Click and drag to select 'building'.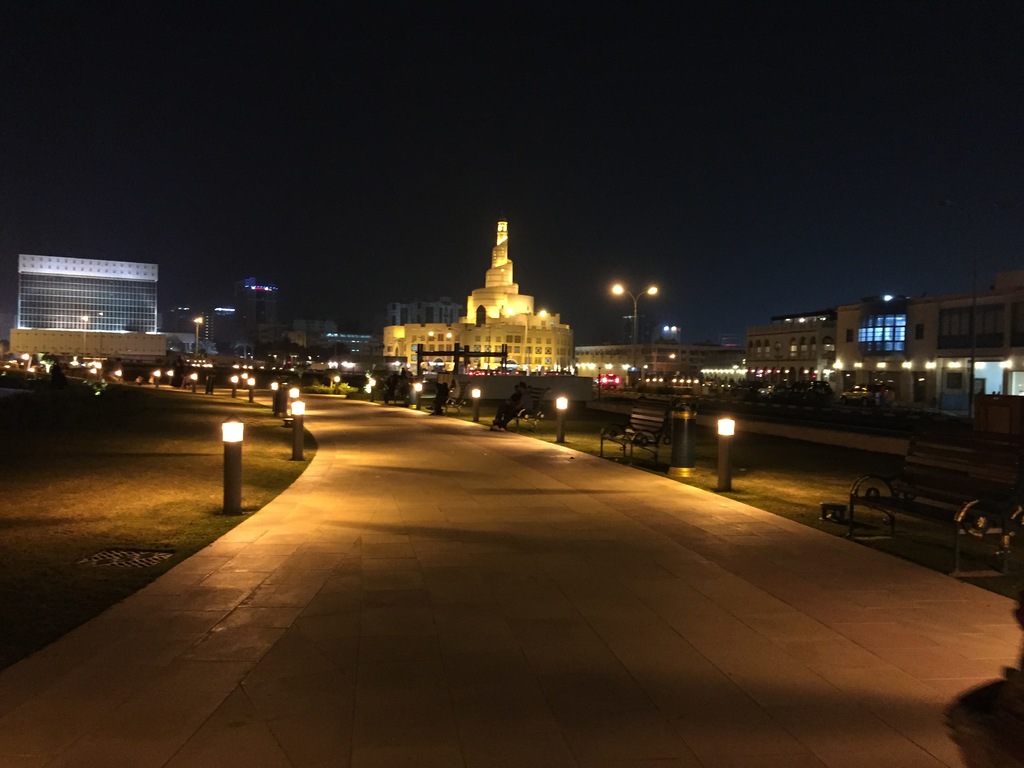
Selection: <region>243, 273, 285, 352</region>.
